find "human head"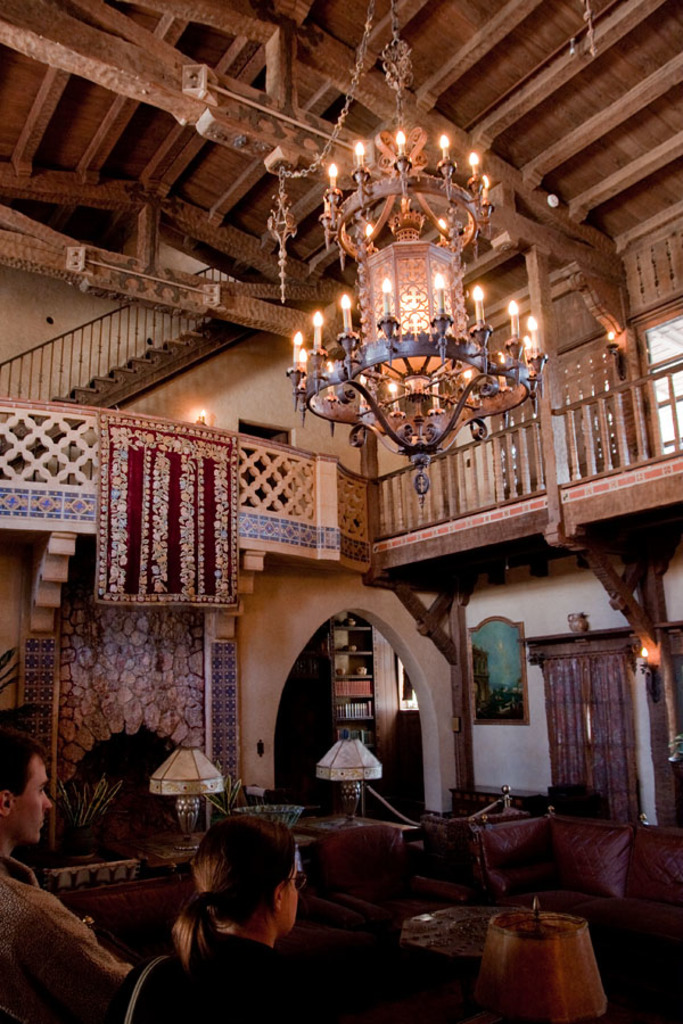
bbox(0, 733, 59, 848)
